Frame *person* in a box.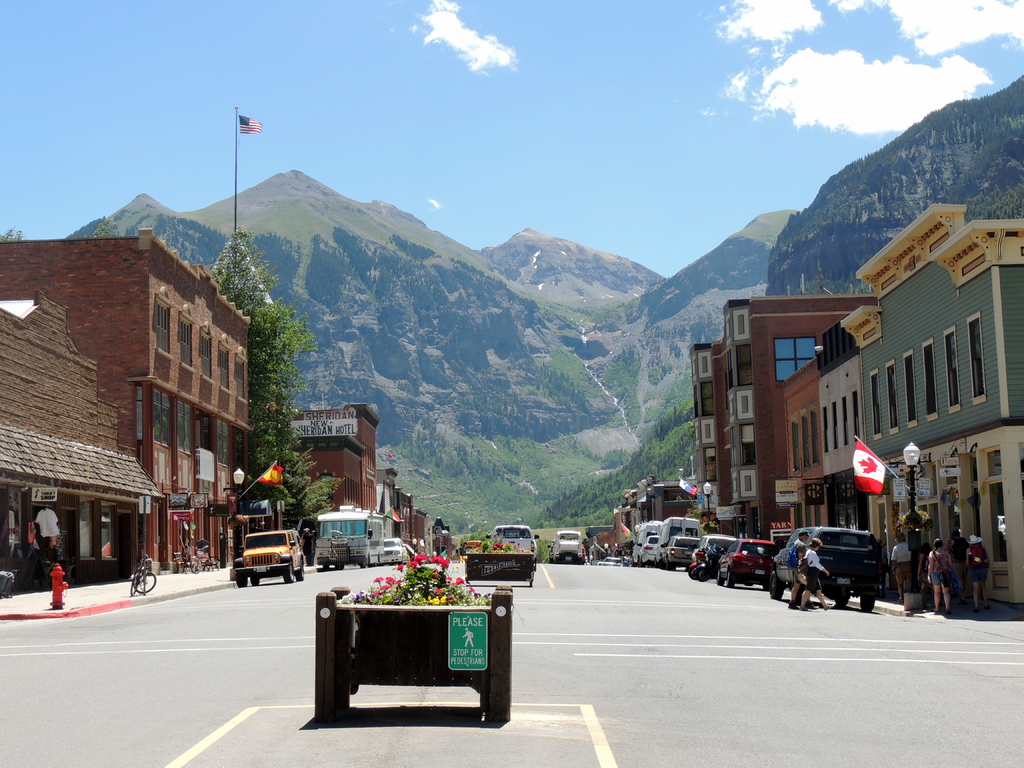
(812, 529, 824, 603).
